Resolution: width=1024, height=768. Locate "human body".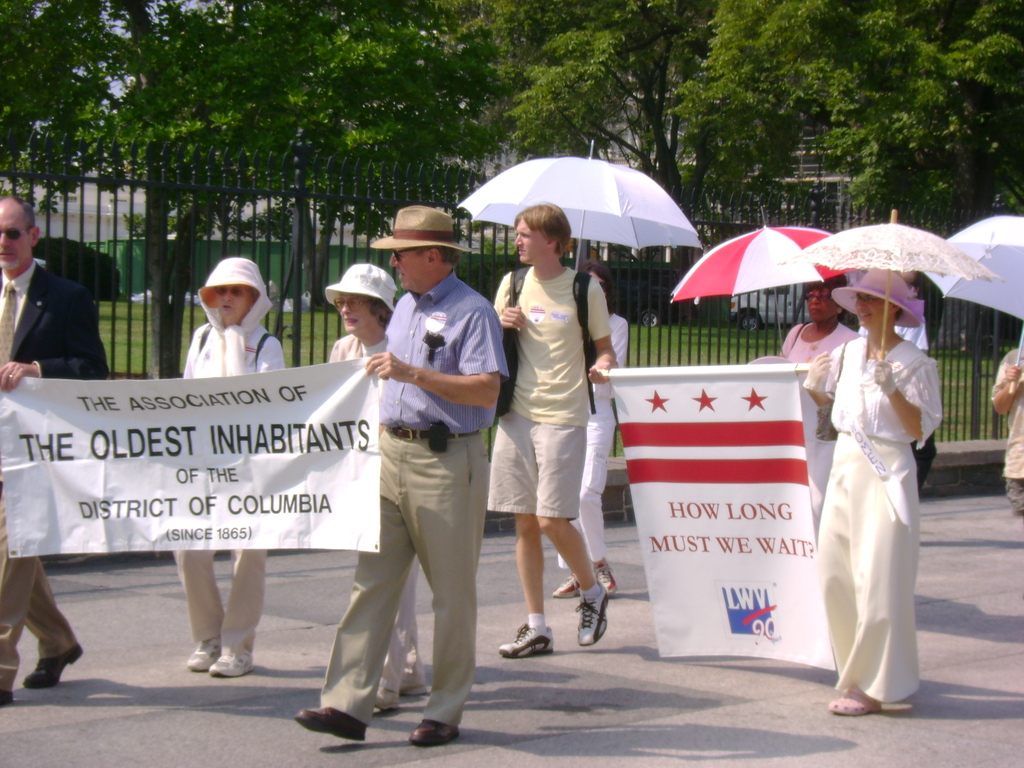
left=778, top=269, right=860, bottom=543.
